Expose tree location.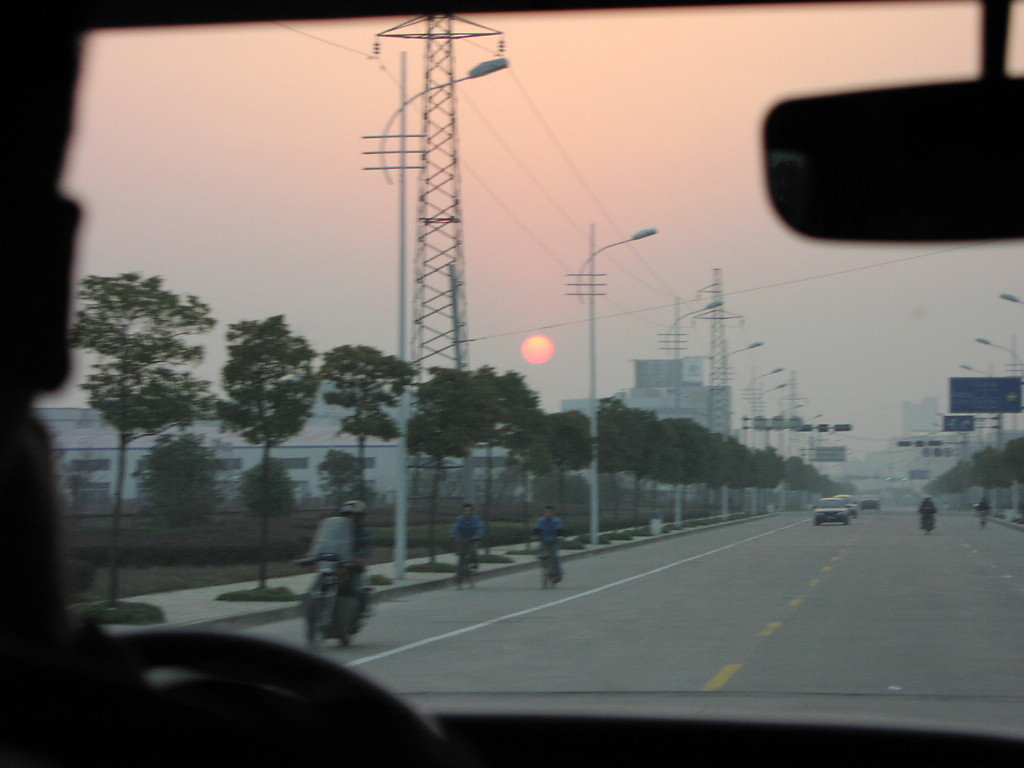
Exposed at Rect(233, 463, 299, 513).
